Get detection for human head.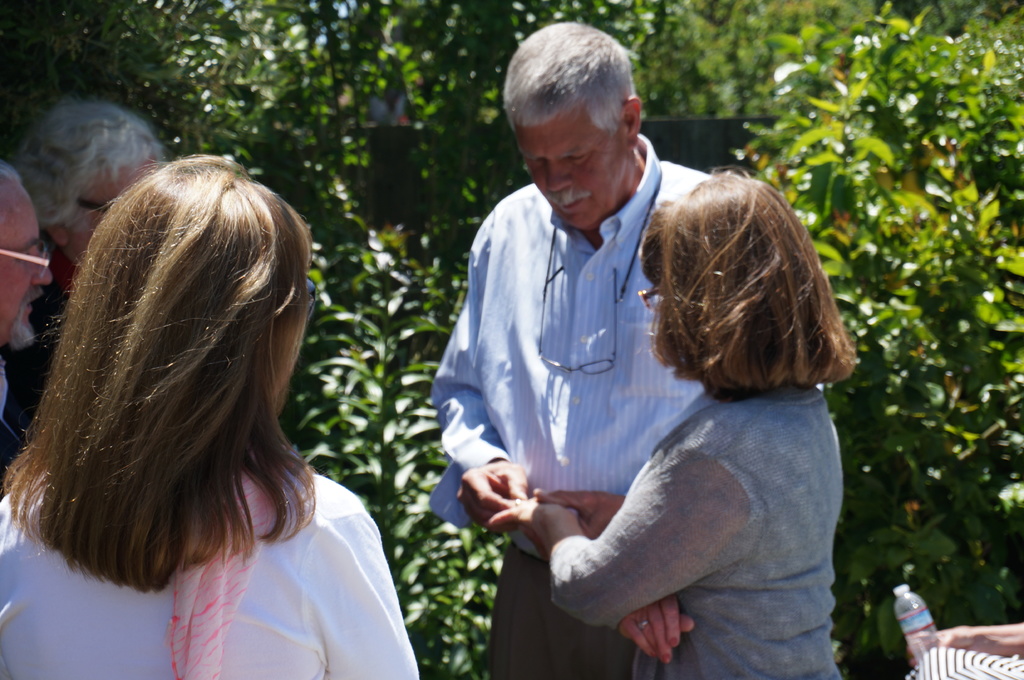
Detection: (left=635, top=170, right=855, bottom=402).
